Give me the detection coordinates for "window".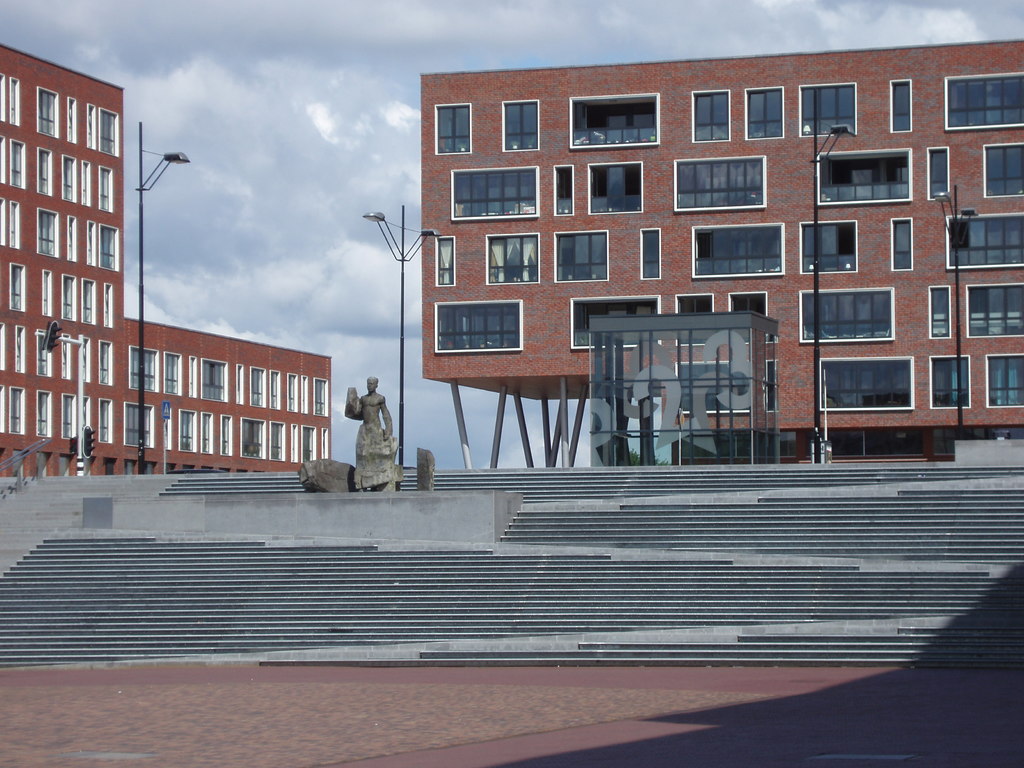
l=271, t=421, r=282, b=460.
